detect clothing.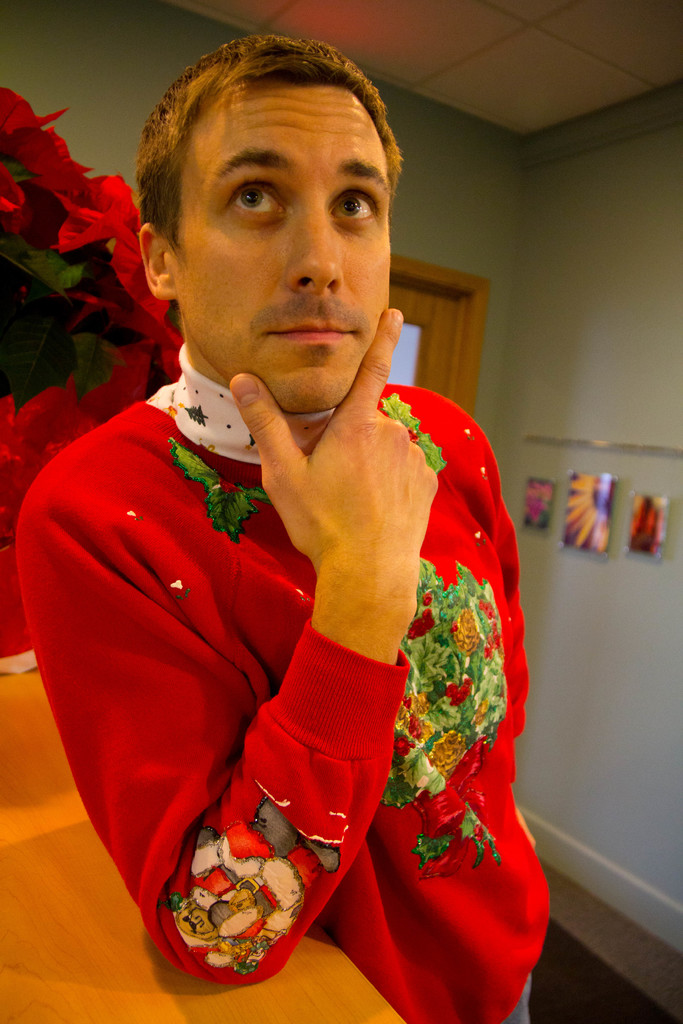
Detected at (58,286,529,1023).
